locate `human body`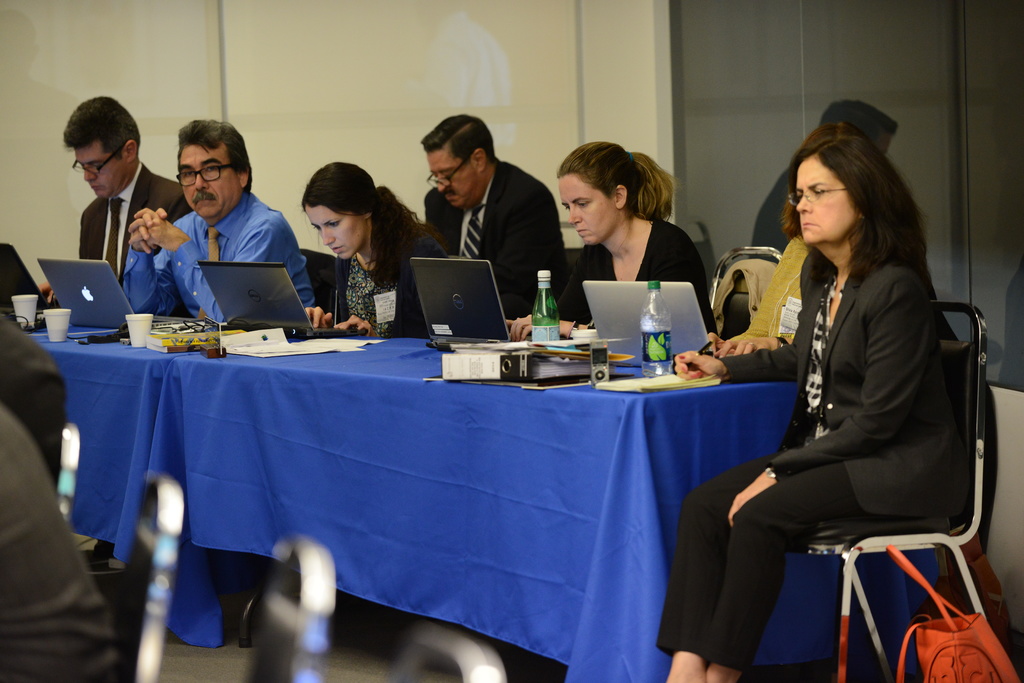
region(564, 199, 719, 333)
